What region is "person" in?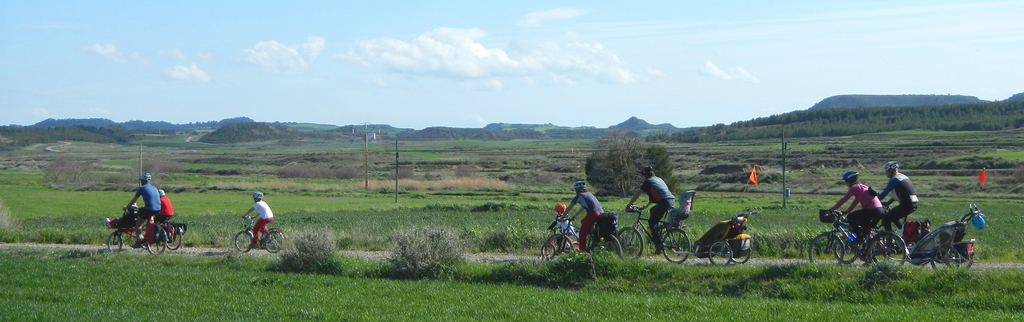
<box>623,165,678,255</box>.
